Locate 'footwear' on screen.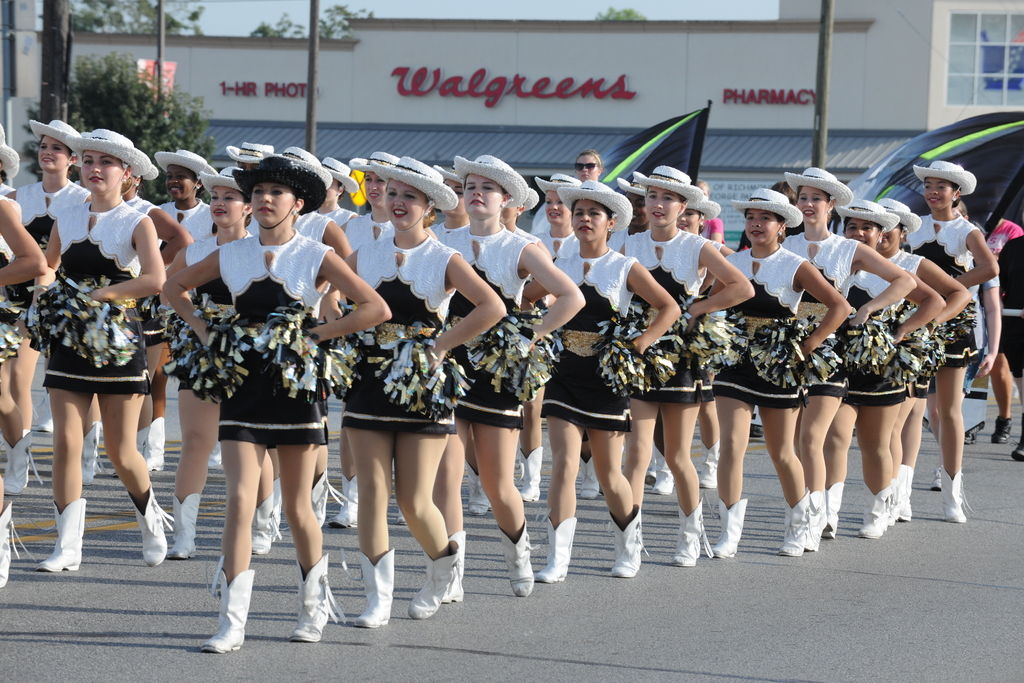
On screen at <bbox>645, 463, 649, 477</bbox>.
